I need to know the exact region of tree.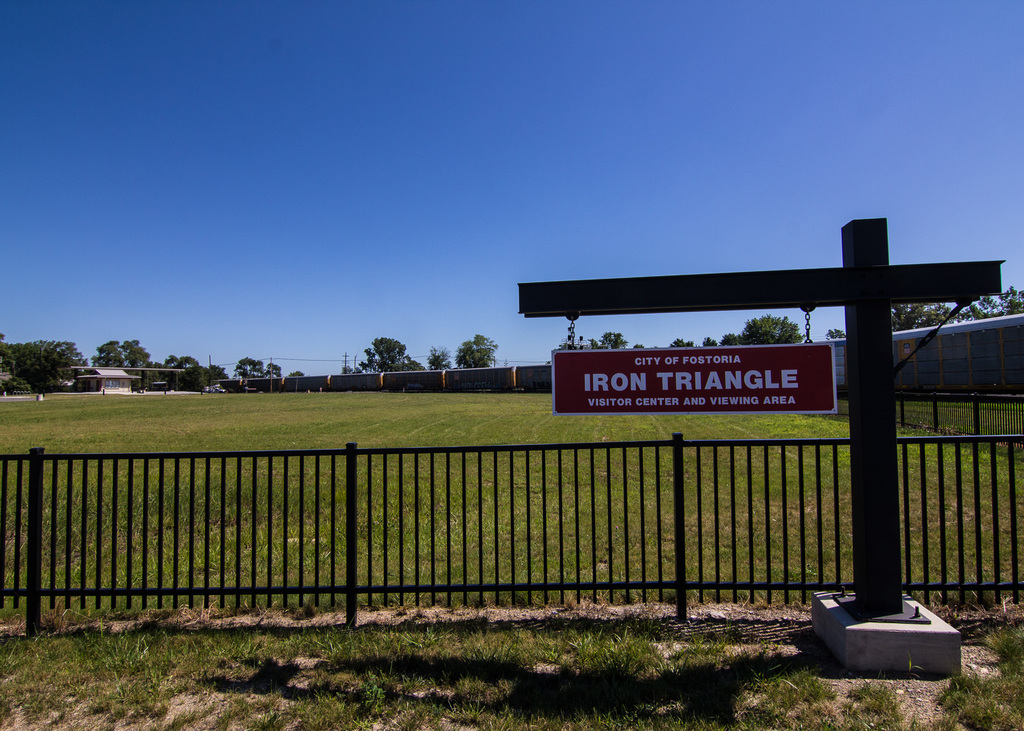
Region: box(738, 317, 801, 342).
